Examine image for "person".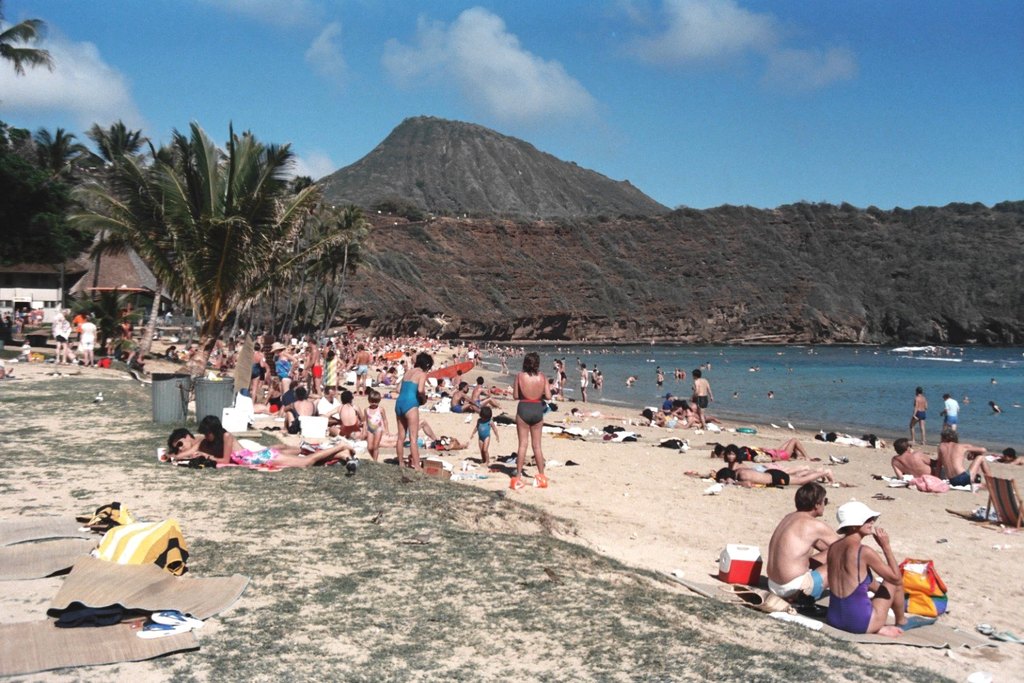
Examination result: (773, 350, 782, 357).
